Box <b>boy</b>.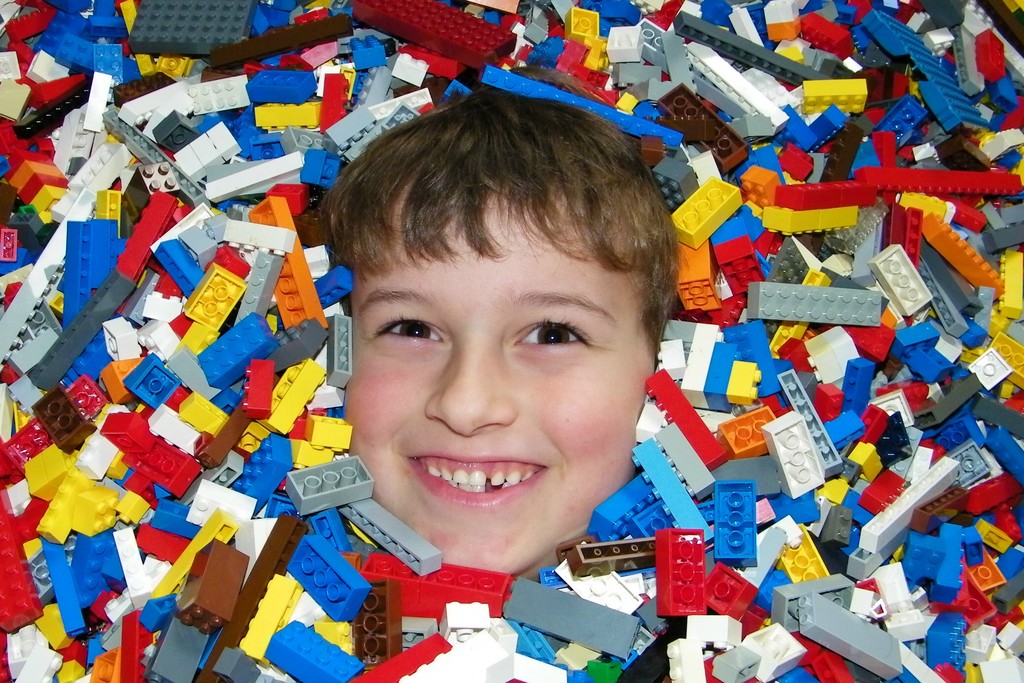
(left=268, top=97, right=737, bottom=555).
